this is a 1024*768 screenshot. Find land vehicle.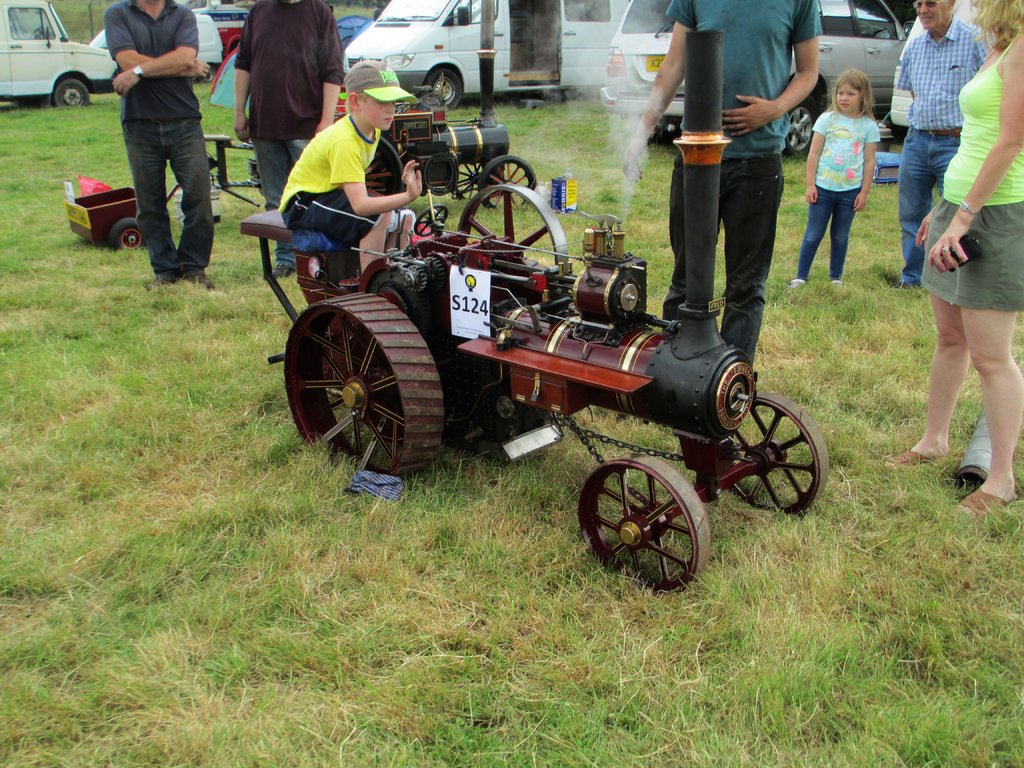
Bounding box: x1=599 y1=0 x2=916 y2=159.
